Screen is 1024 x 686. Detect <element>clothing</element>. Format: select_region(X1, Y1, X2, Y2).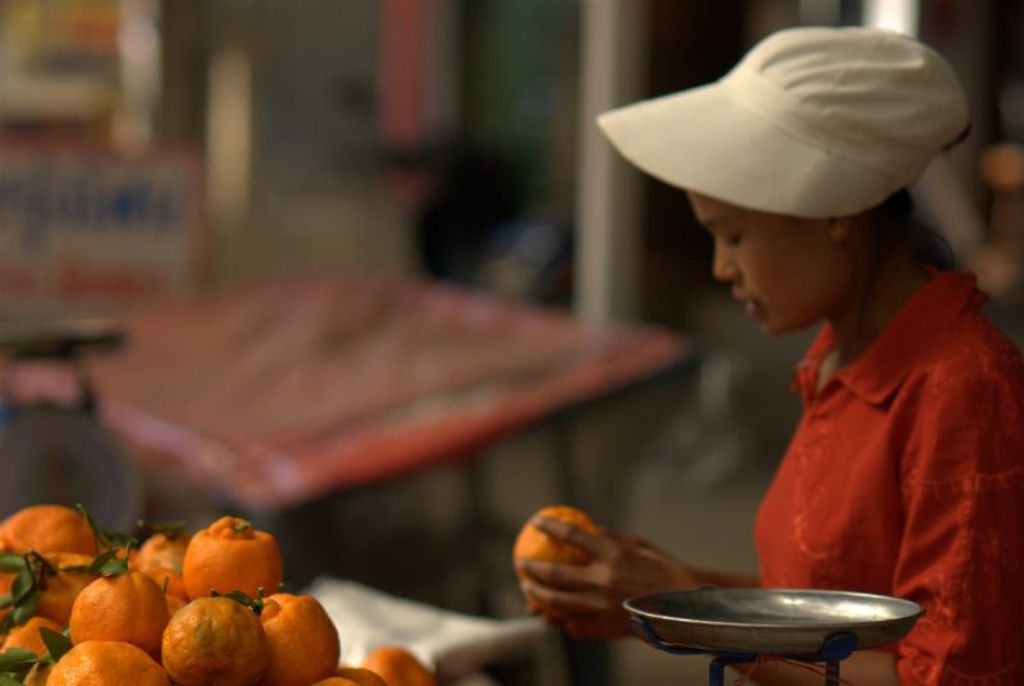
select_region(762, 274, 1023, 685).
